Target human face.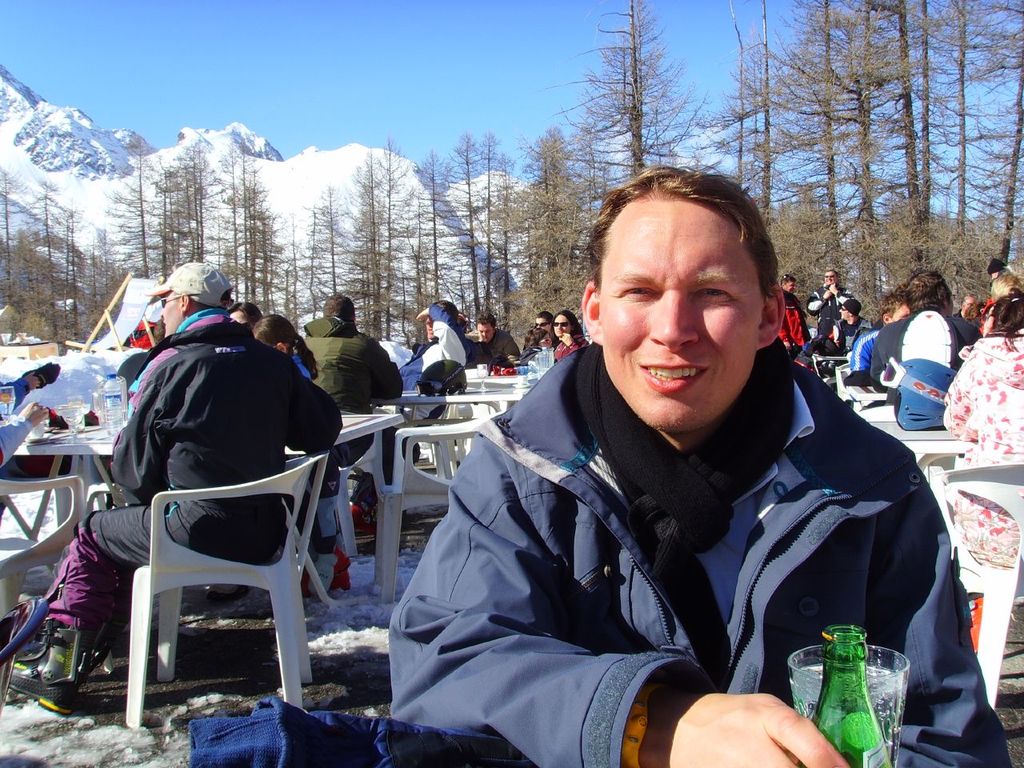
Target region: <region>534, 315, 552, 333</region>.
